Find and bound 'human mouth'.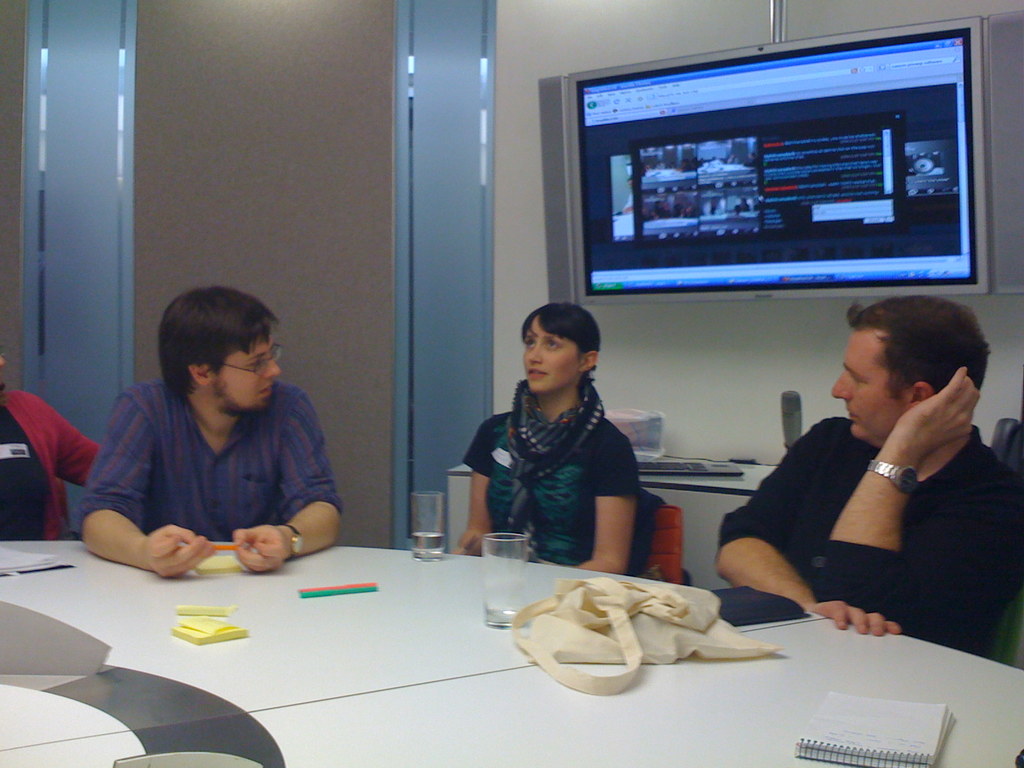
Bound: 847 406 857 423.
